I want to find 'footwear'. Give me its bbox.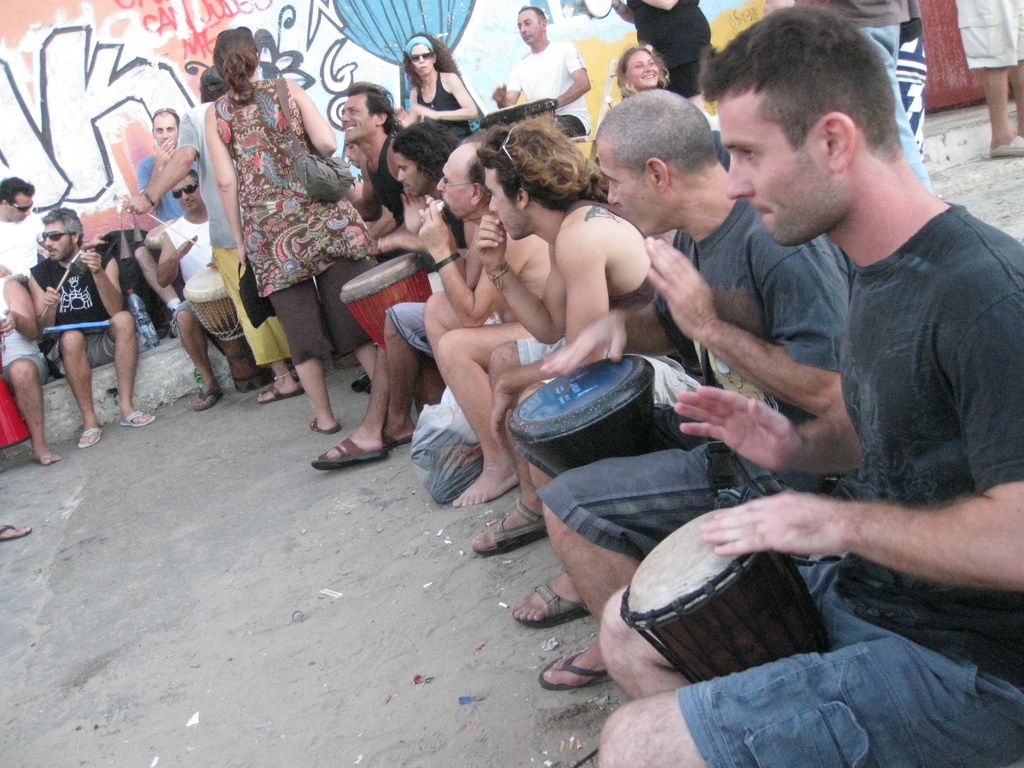
bbox=(472, 500, 549, 559).
